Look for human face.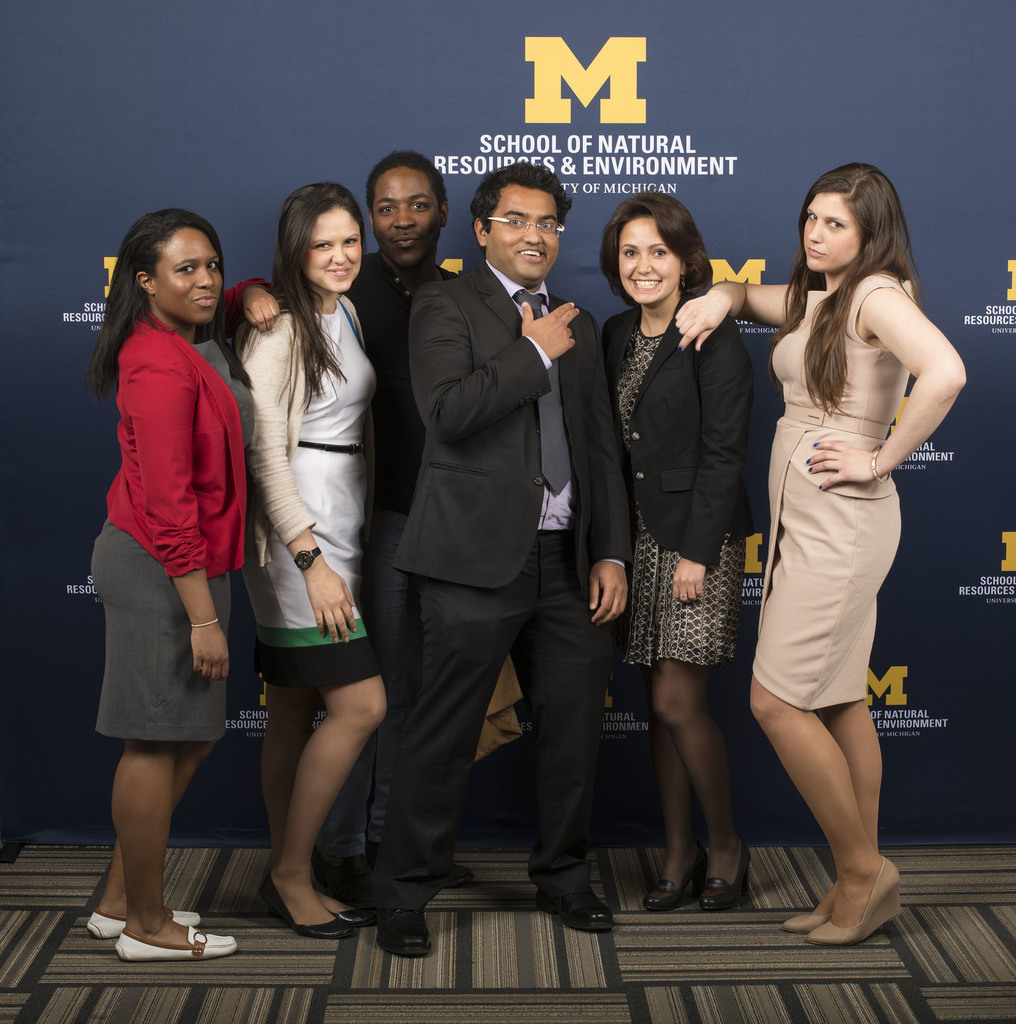
Found: Rect(375, 168, 434, 268).
